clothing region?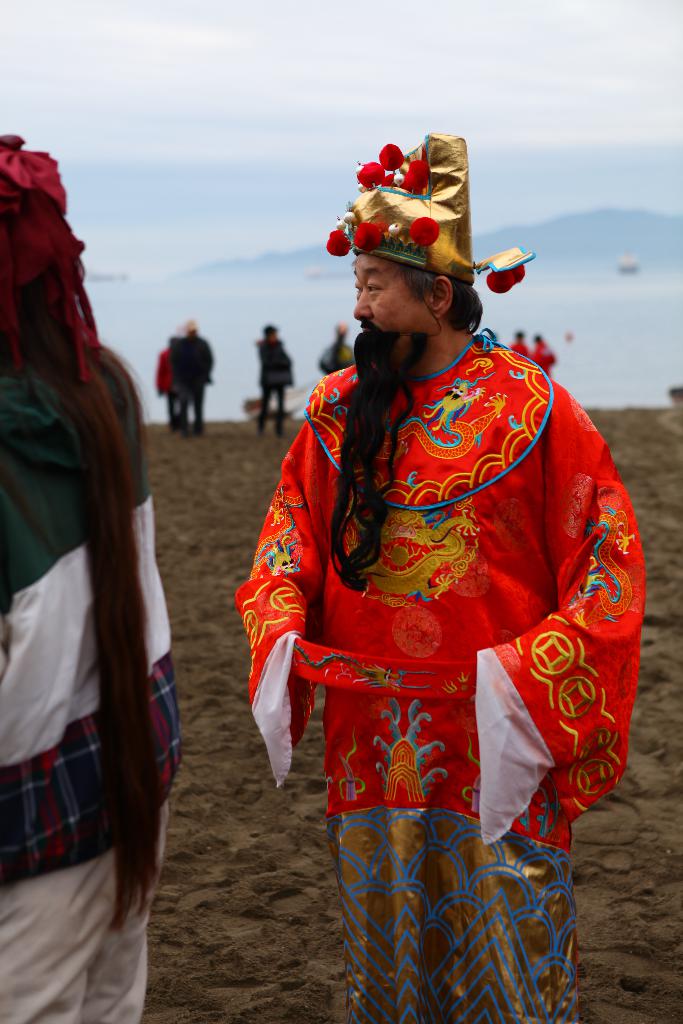
168, 335, 213, 435
